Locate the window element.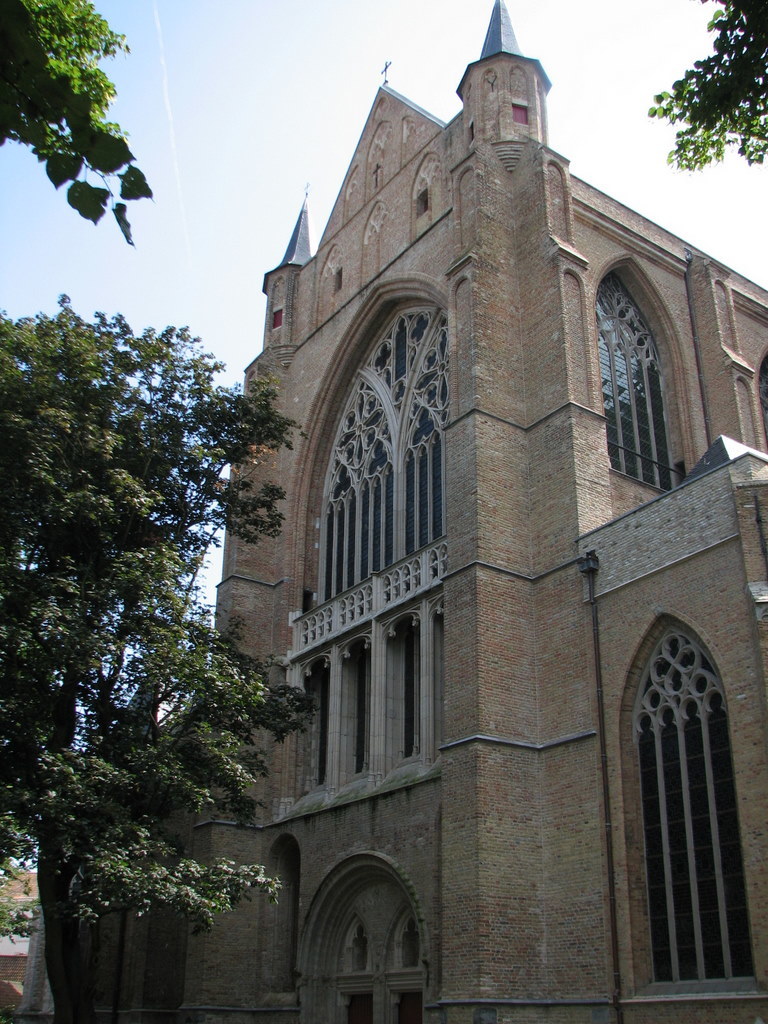
Element bbox: bbox=(350, 648, 366, 776).
